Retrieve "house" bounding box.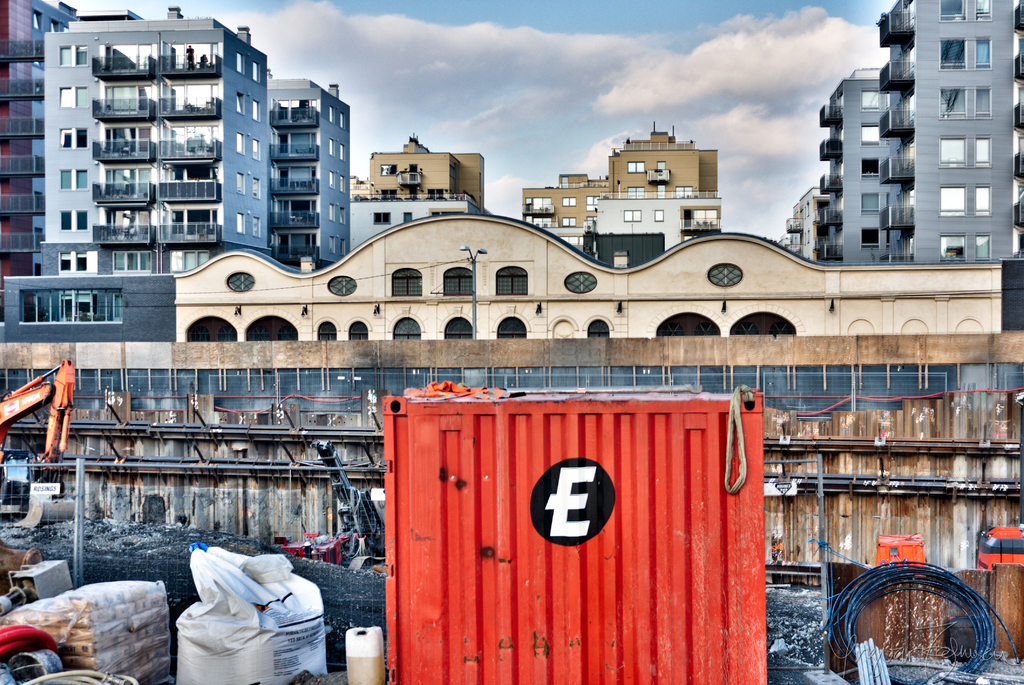
Bounding box: (x1=809, y1=72, x2=899, y2=260).
